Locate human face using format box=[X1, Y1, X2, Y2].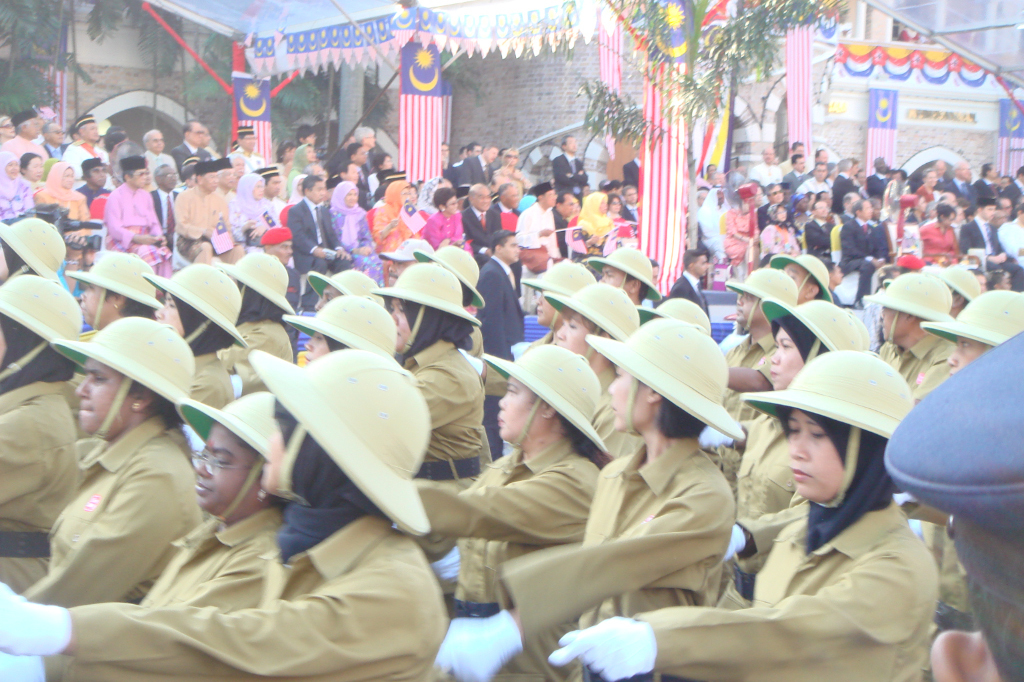
box=[315, 284, 340, 308].
